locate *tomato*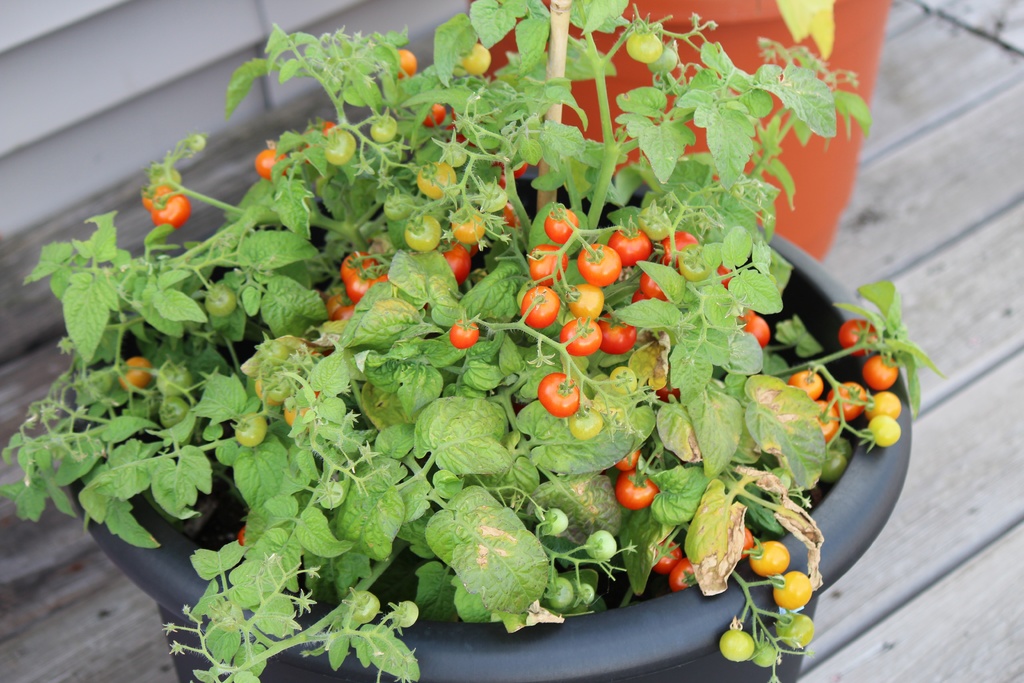
crop(546, 575, 573, 614)
